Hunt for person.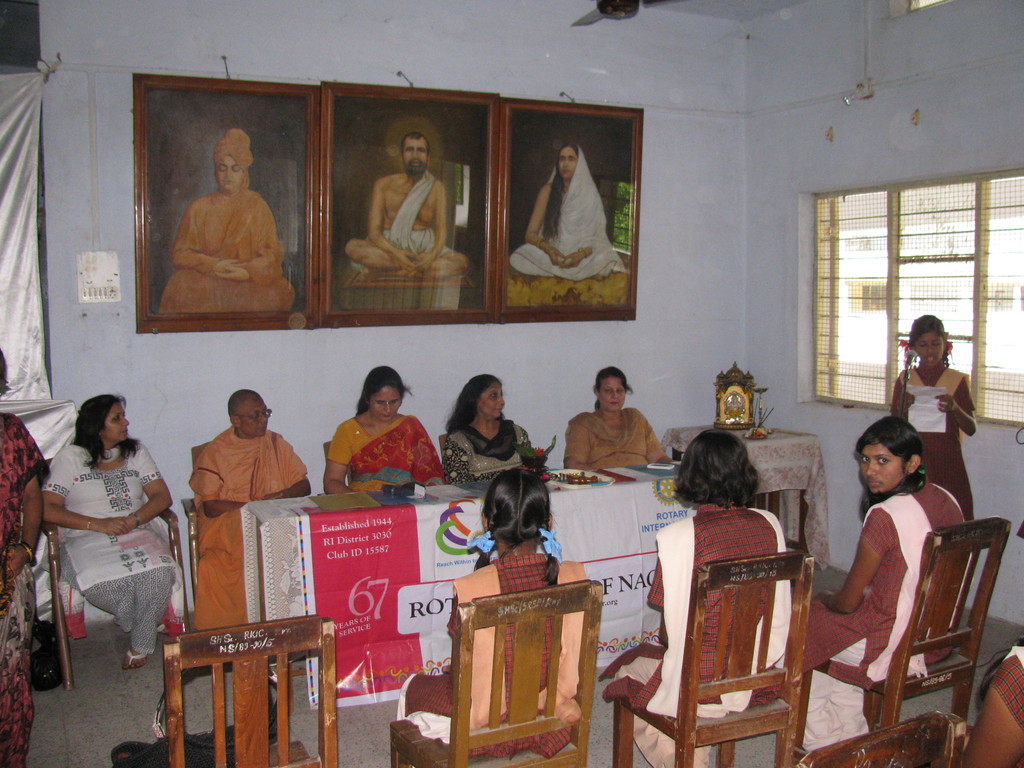
Hunted down at pyautogui.locateOnScreen(321, 371, 457, 500).
